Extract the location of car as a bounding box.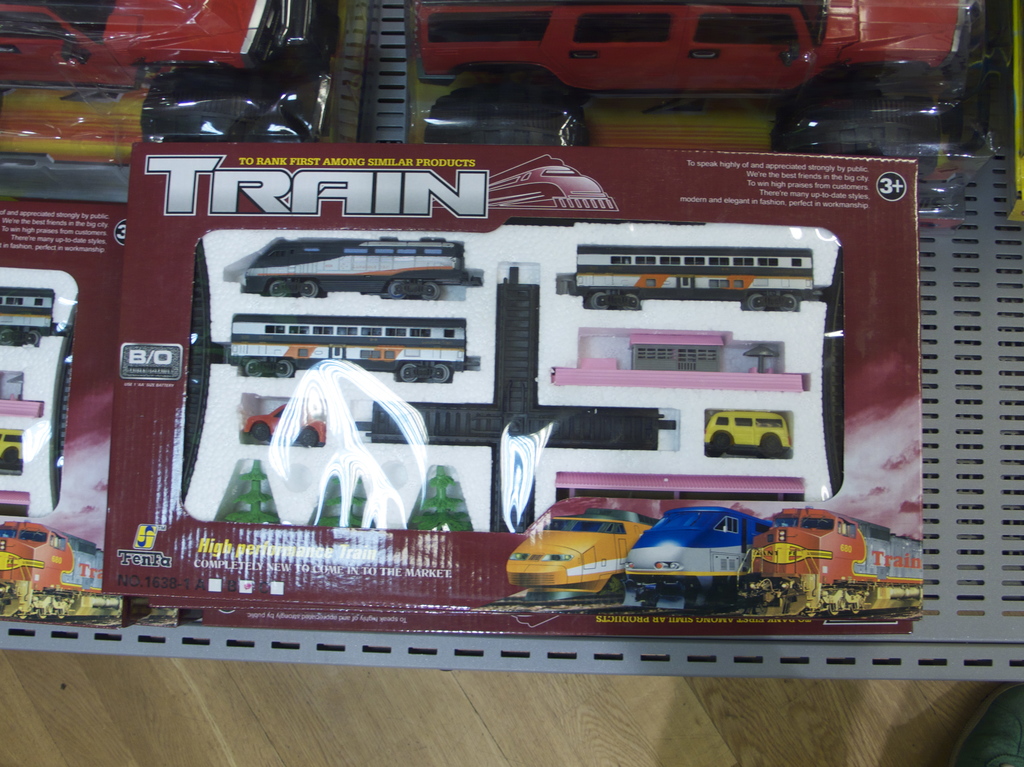
(243, 397, 324, 448).
